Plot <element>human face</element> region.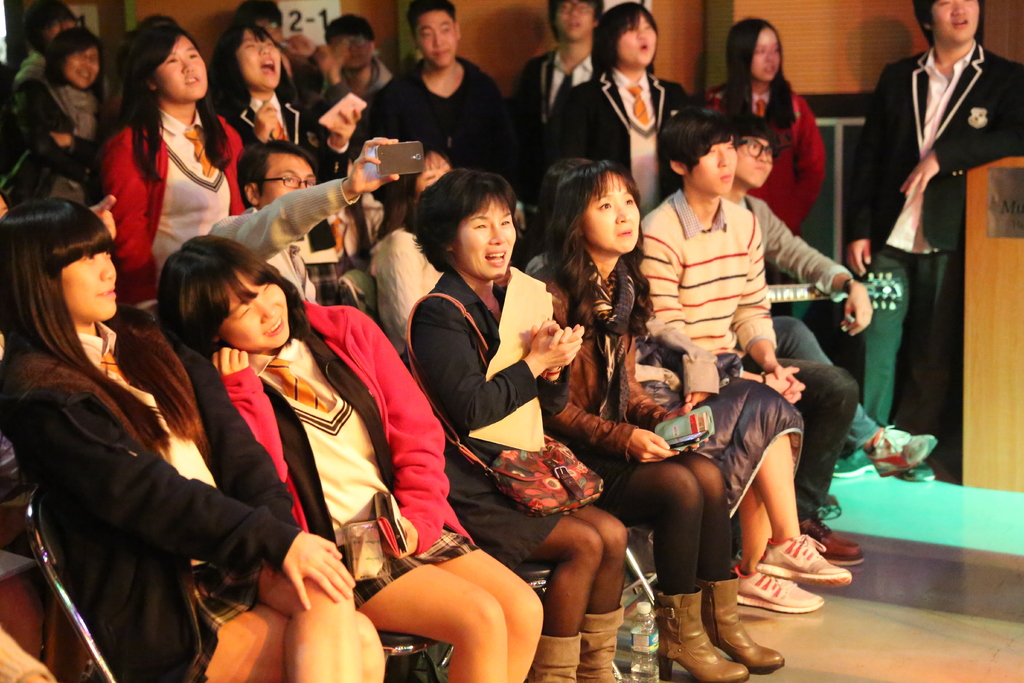
Plotted at crop(329, 25, 372, 71).
